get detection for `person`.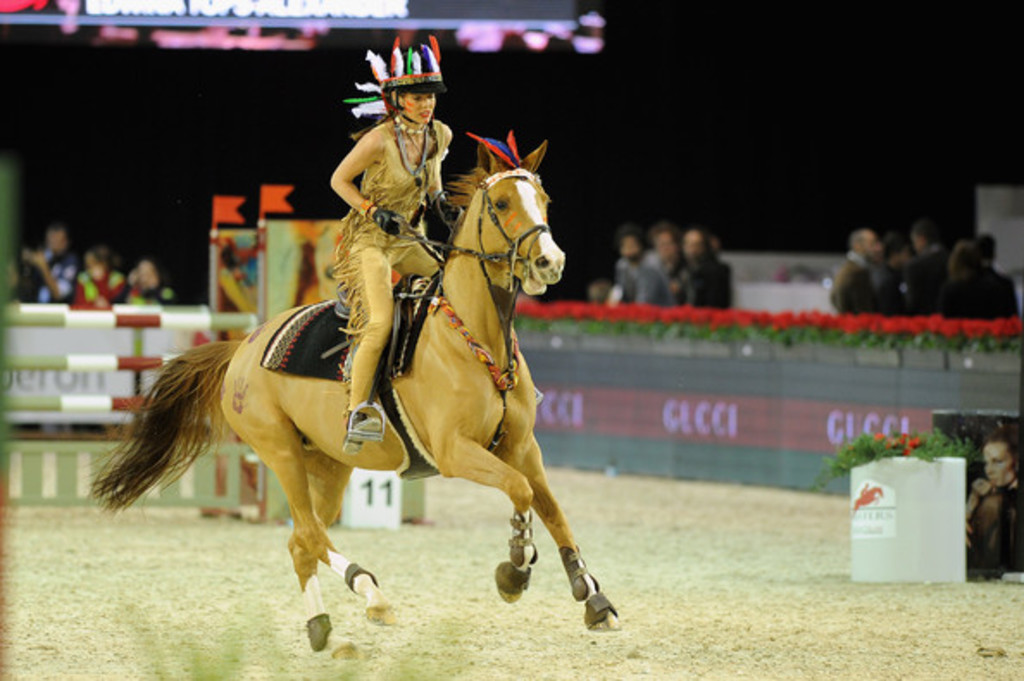
Detection: (591,234,662,305).
